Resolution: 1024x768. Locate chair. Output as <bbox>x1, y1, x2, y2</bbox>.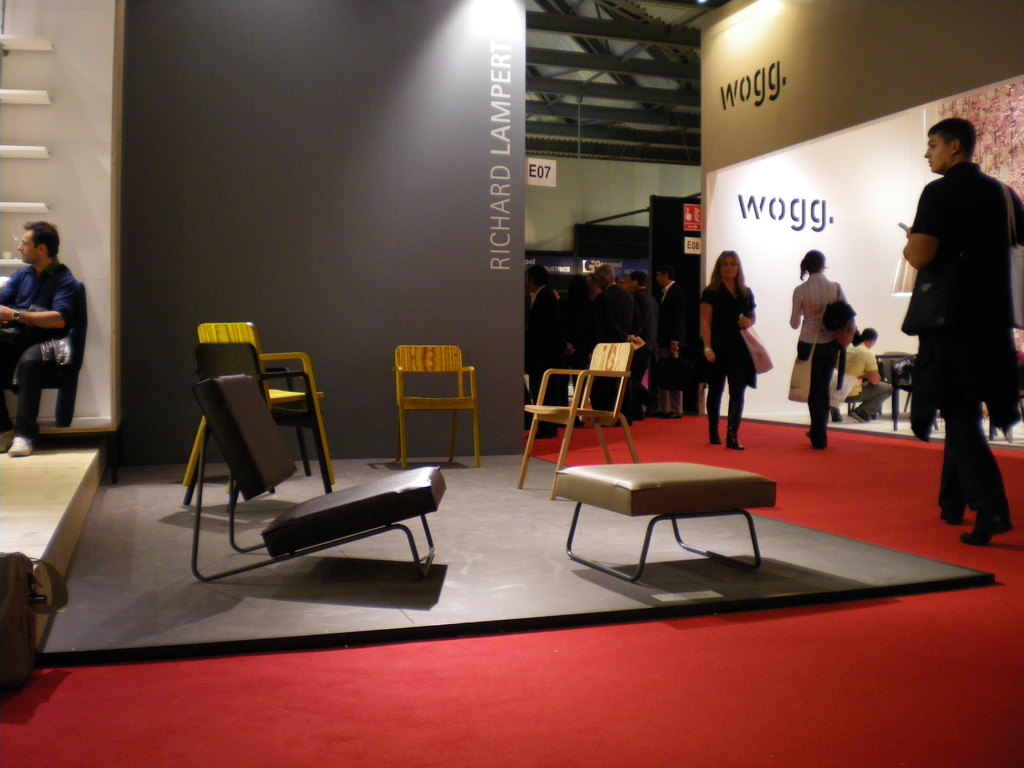
<bbox>392, 344, 481, 467</bbox>.
